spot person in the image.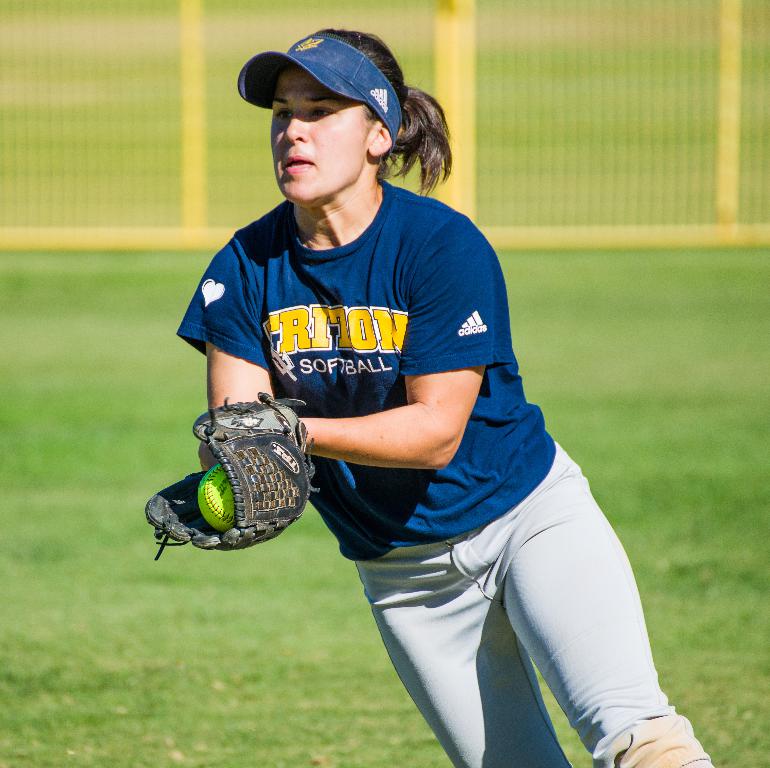
person found at 141,25,716,767.
